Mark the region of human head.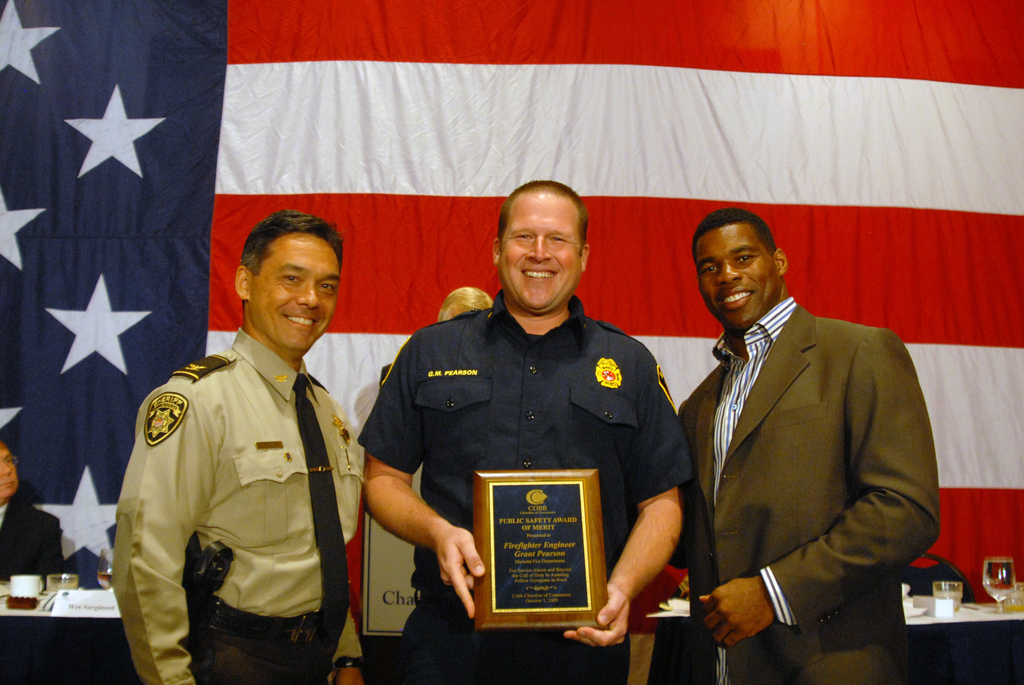
Region: (492, 177, 589, 317).
